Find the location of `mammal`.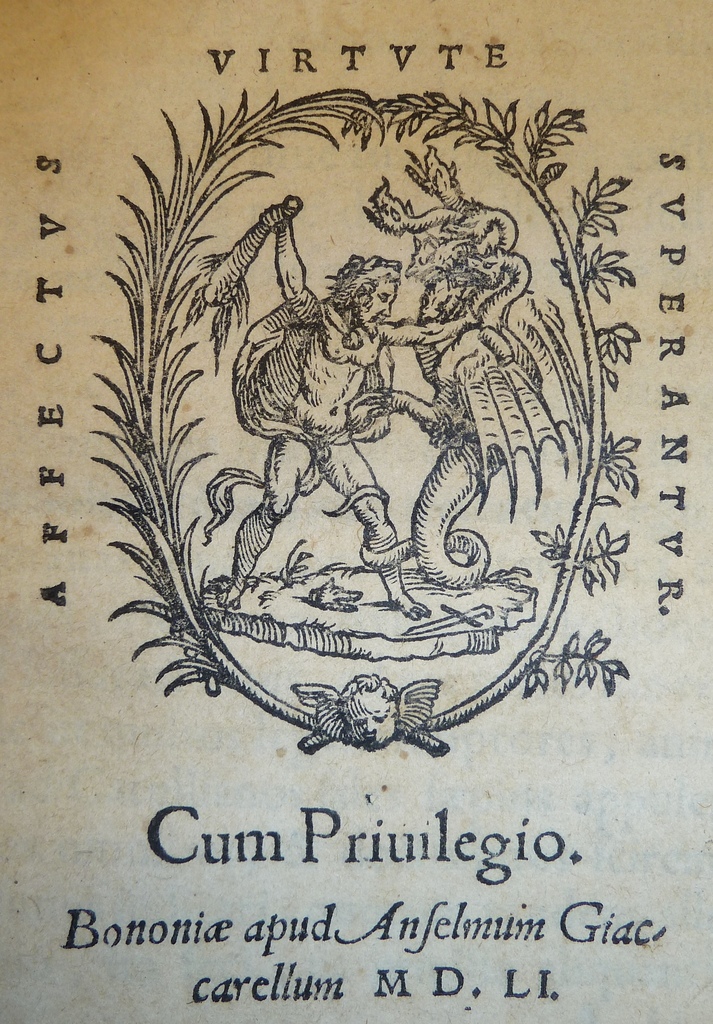
Location: (x1=336, y1=673, x2=401, y2=743).
